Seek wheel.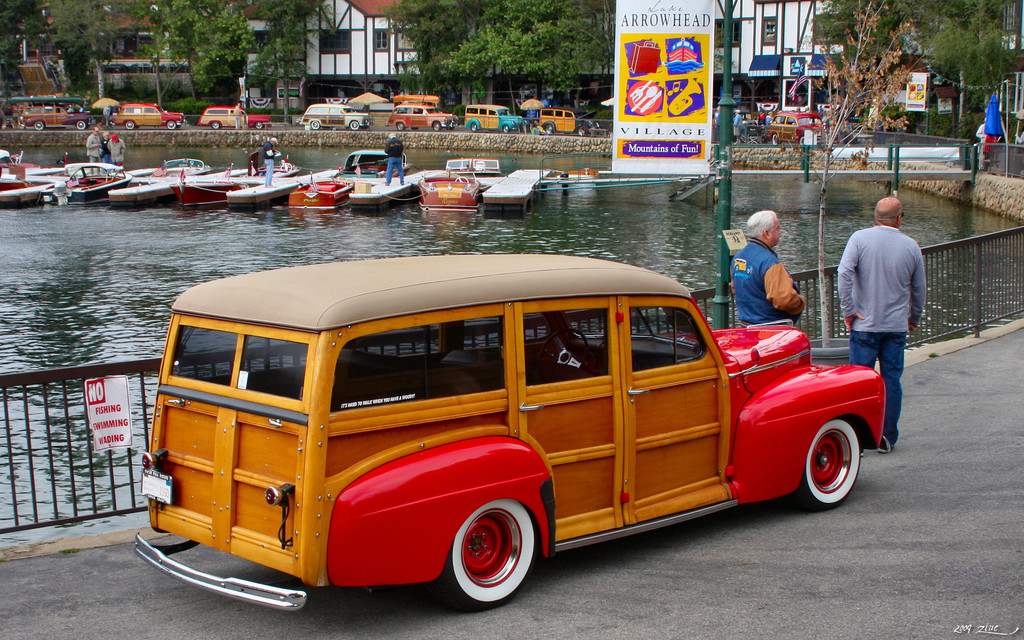
{"left": 252, "top": 119, "right": 266, "bottom": 131}.
